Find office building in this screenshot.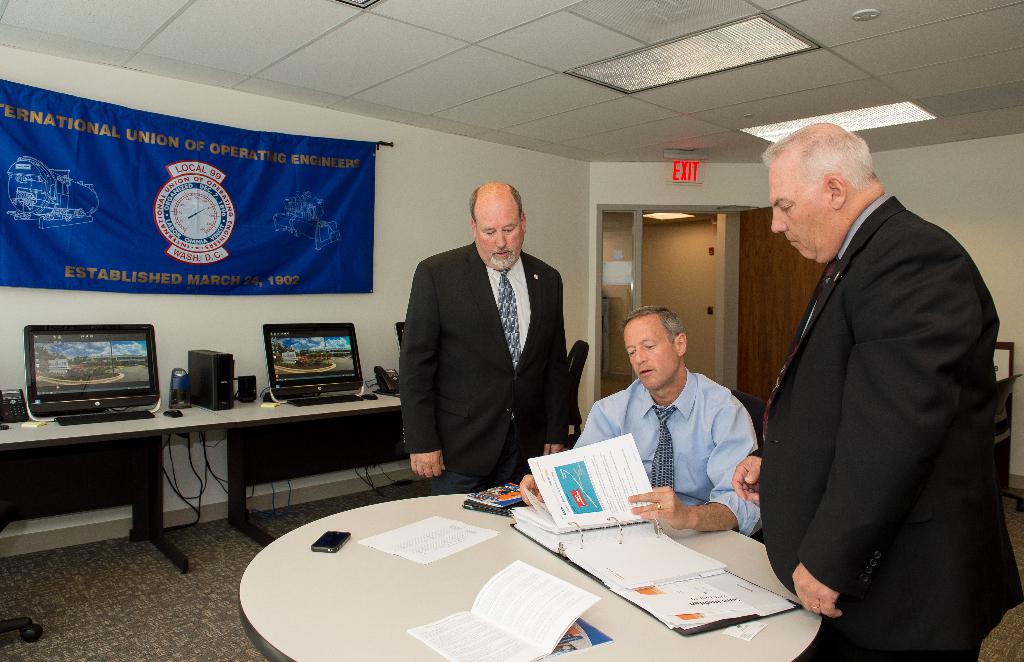
The bounding box for office building is left=66, top=22, right=936, bottom=652.
